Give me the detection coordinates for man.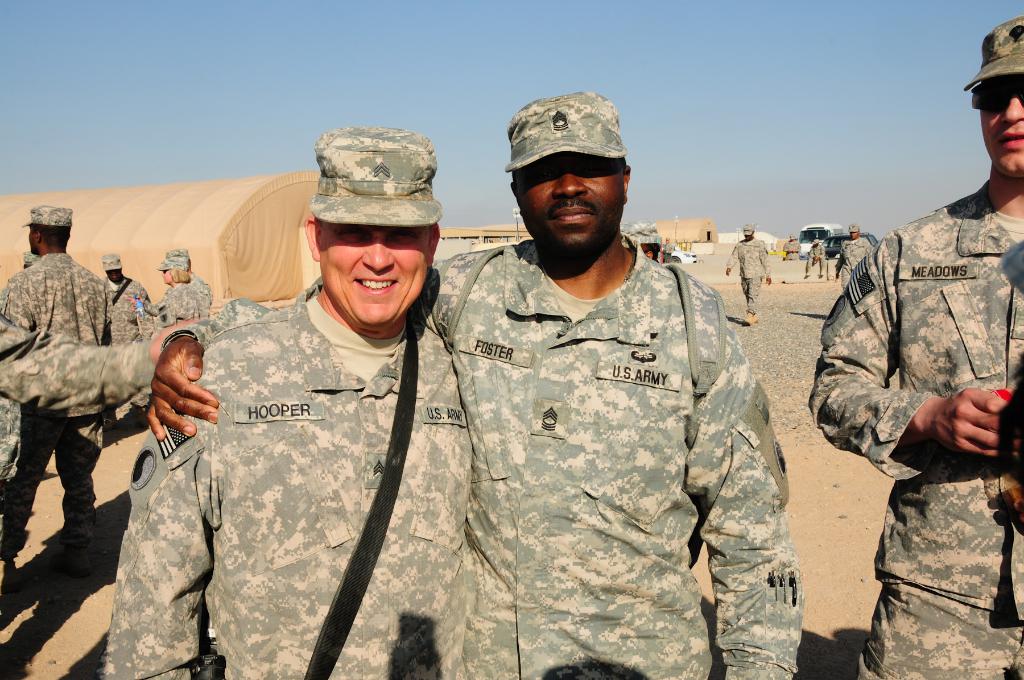
select_region(143, 93, 804, 679).
